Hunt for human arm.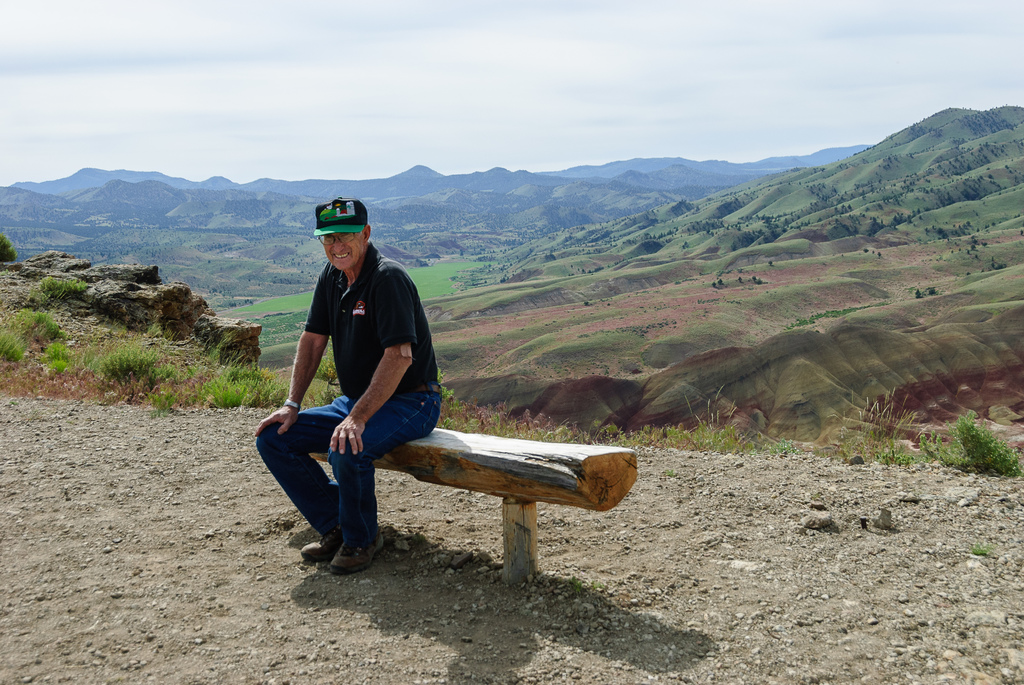
Hunted down at box(326, 273, 415, 453).
